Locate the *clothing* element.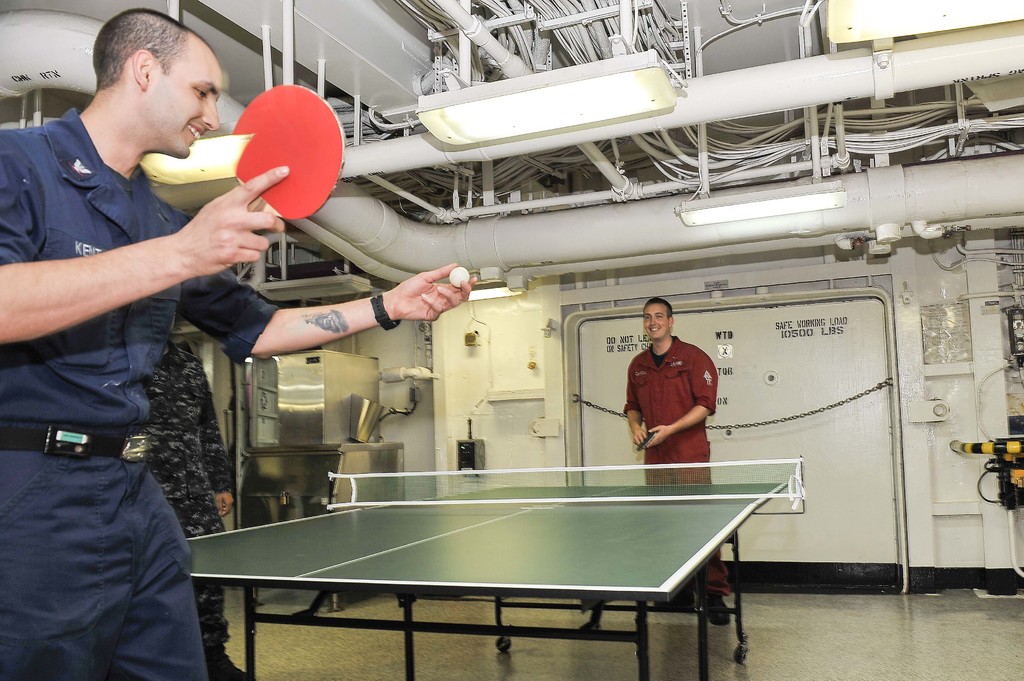
Element bbox: rect(0, 106, 280, 680).
